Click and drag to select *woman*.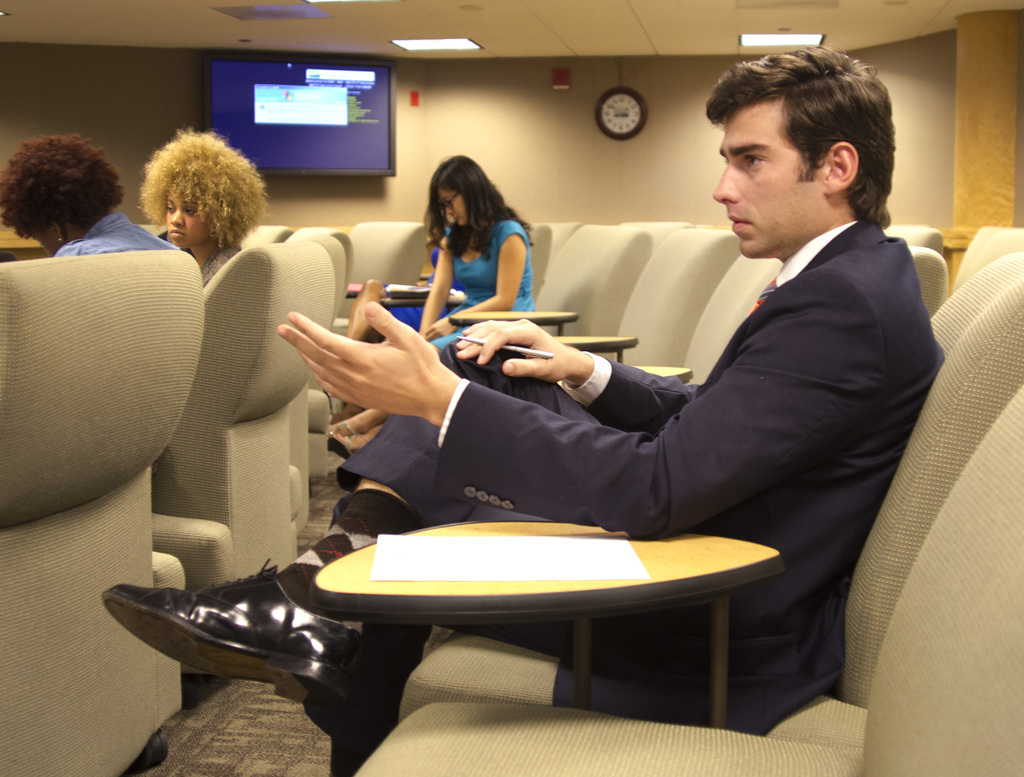
Selection: (128,129,272,275).
